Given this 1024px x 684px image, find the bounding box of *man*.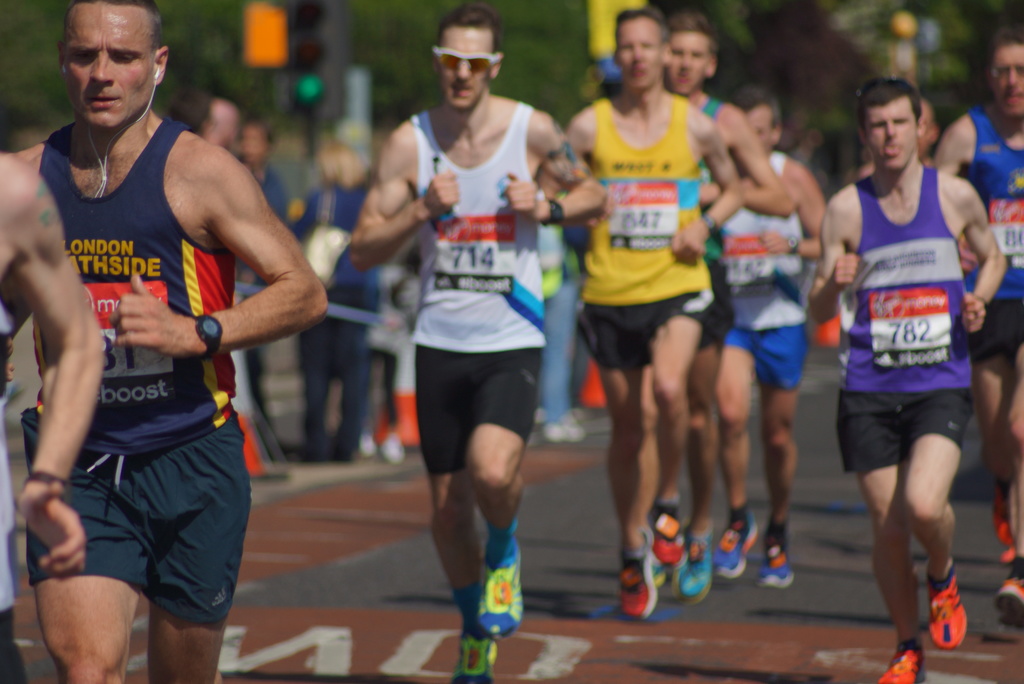
294/119/388/462.
